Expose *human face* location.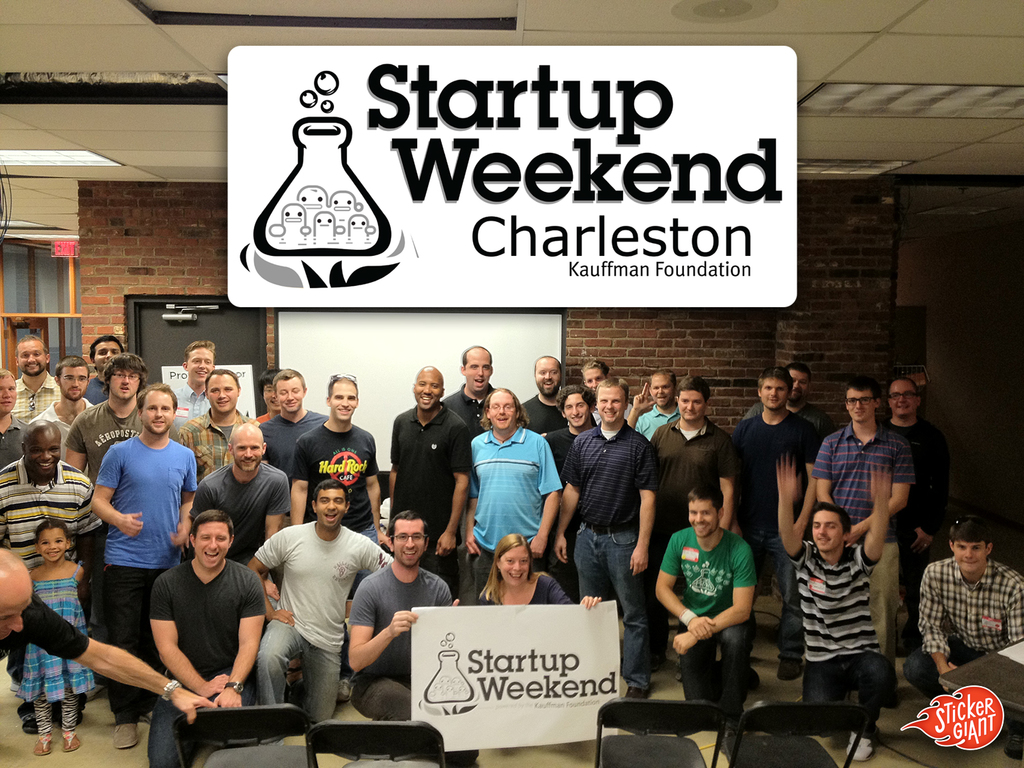
Exposed at (left=538, top=356, right=562, bottom=396).
